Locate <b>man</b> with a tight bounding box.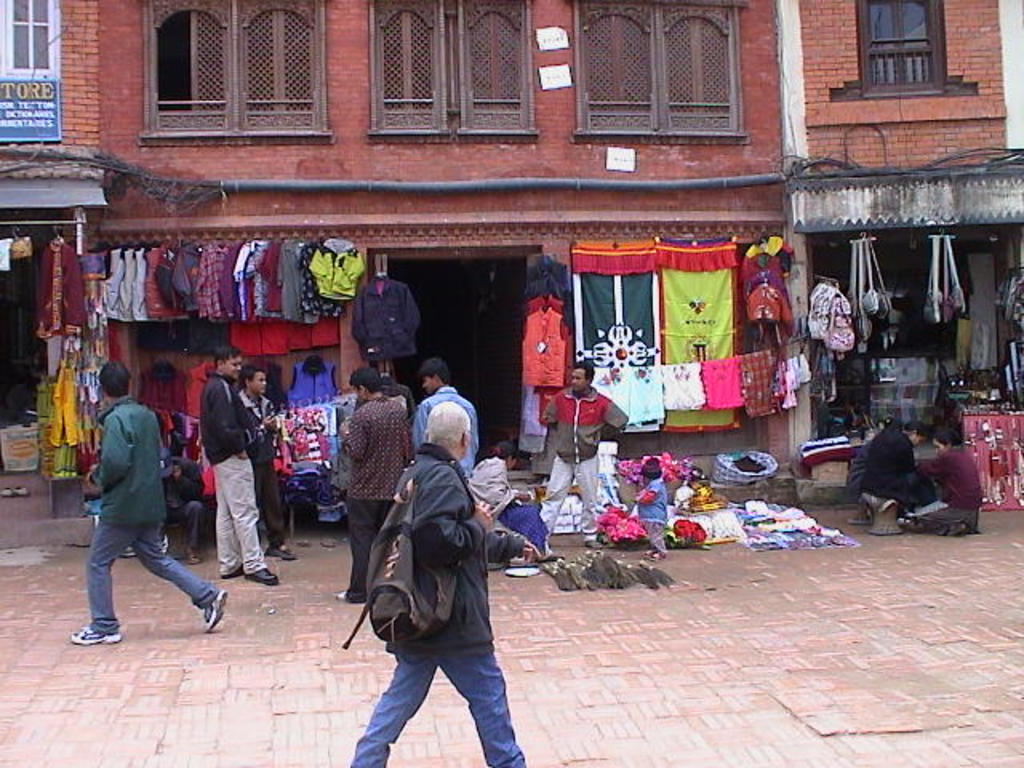
detection(411, 358, 477, 478).
